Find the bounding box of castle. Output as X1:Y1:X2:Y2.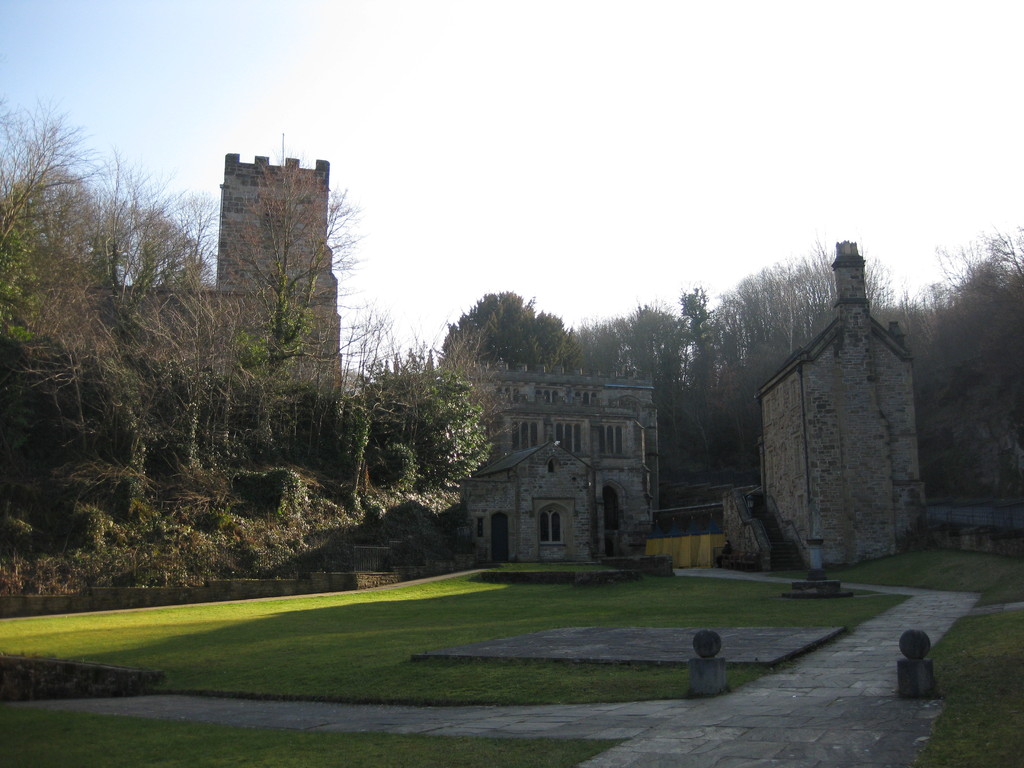
483:397:655:564.
